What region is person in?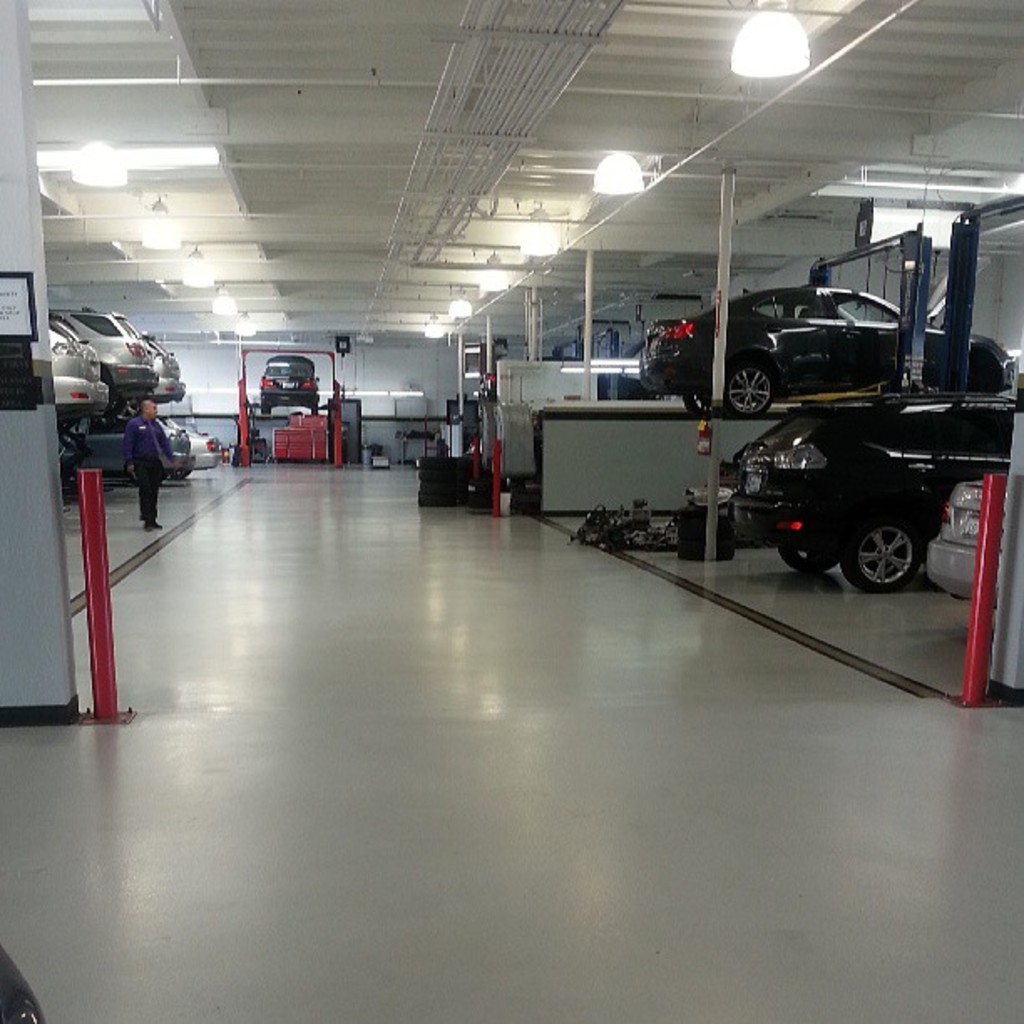
locate(125, 398, 174, 527).
